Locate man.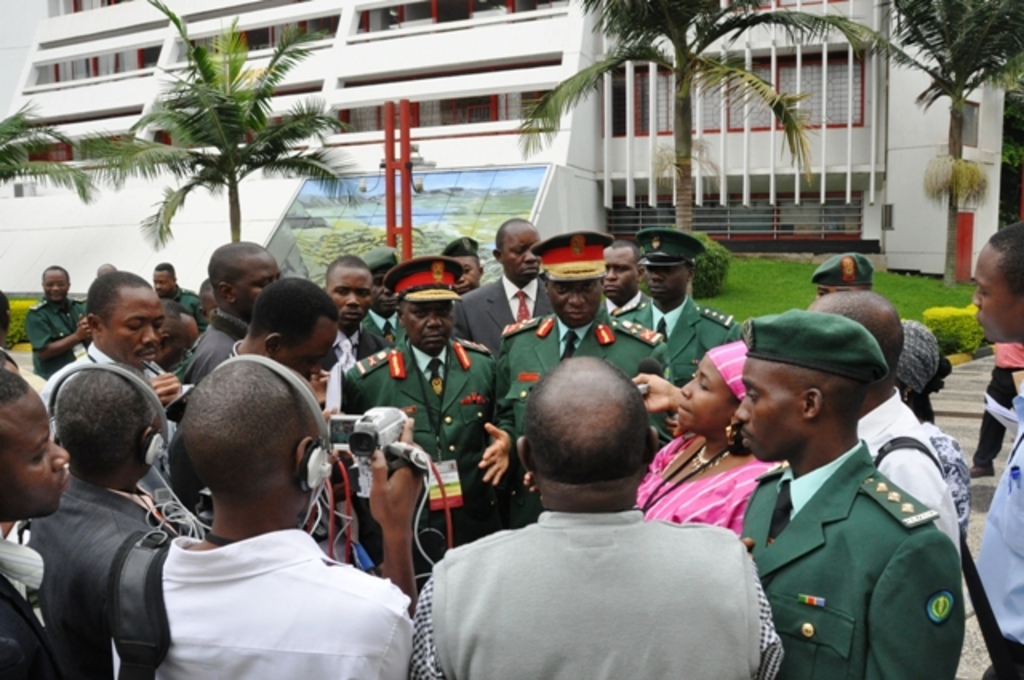
Bounding box: [325,253,384,366].
